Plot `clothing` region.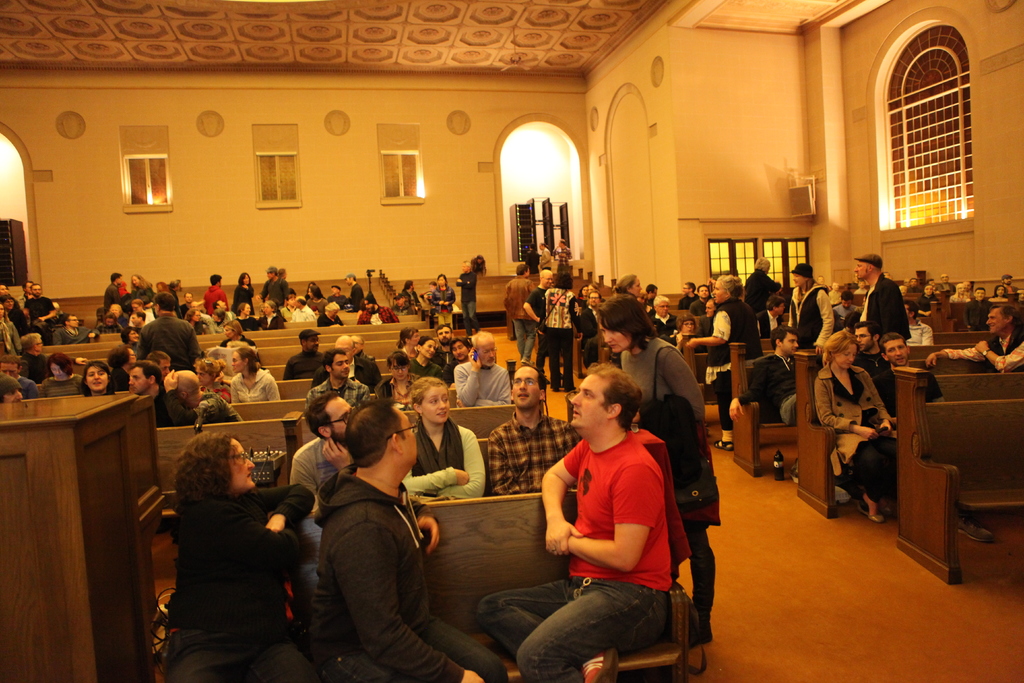
Plotted at bbox(504, 273, 534, 356).
